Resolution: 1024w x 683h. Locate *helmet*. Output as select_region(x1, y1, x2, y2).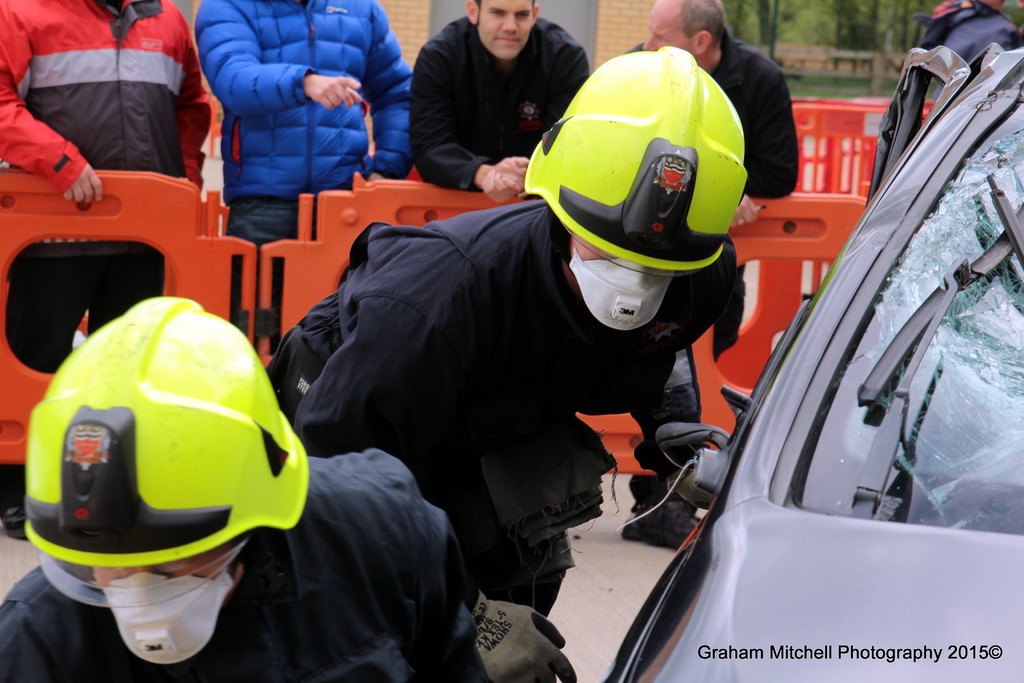
select_region(0, 299, 308, 682).
